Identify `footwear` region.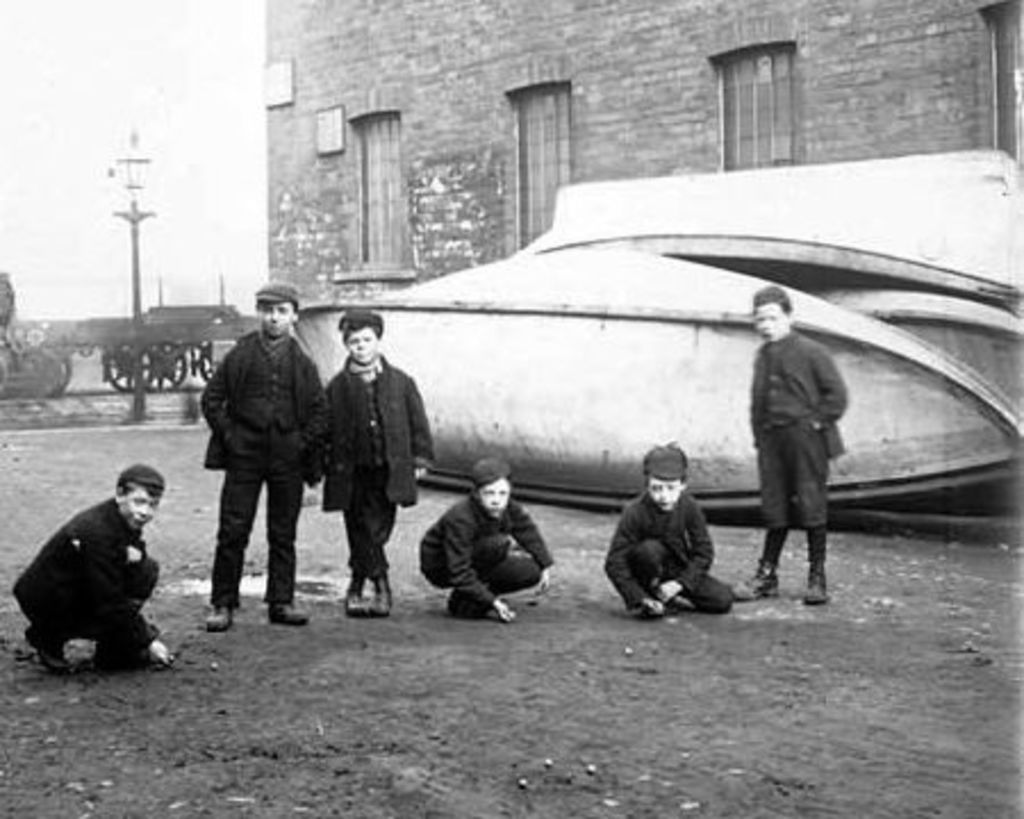
Region: <bbox>20, 623, 66, 664</bbox>.
